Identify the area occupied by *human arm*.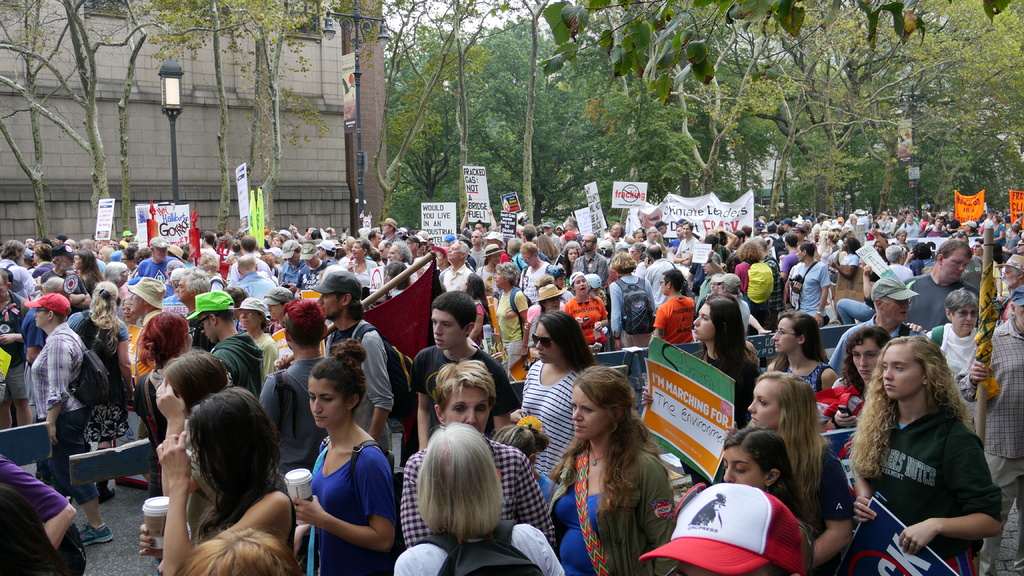
Area: 401:464:435:548.
